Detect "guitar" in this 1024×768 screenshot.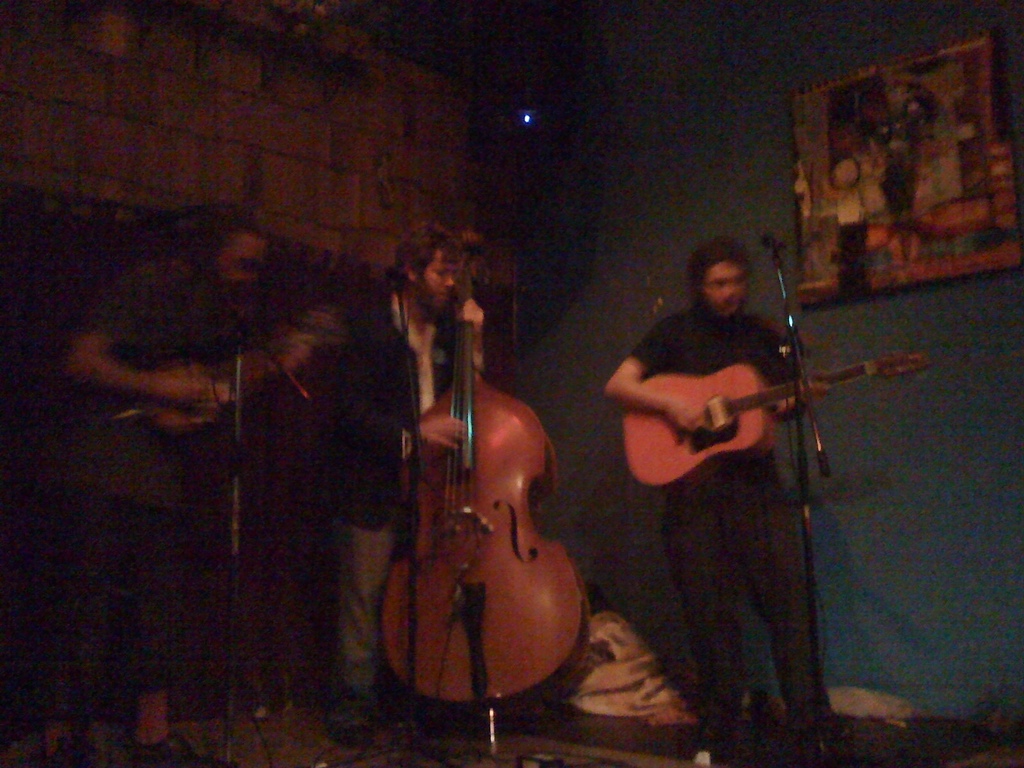
Detection: l=376, t=230, r=596, b=757.
